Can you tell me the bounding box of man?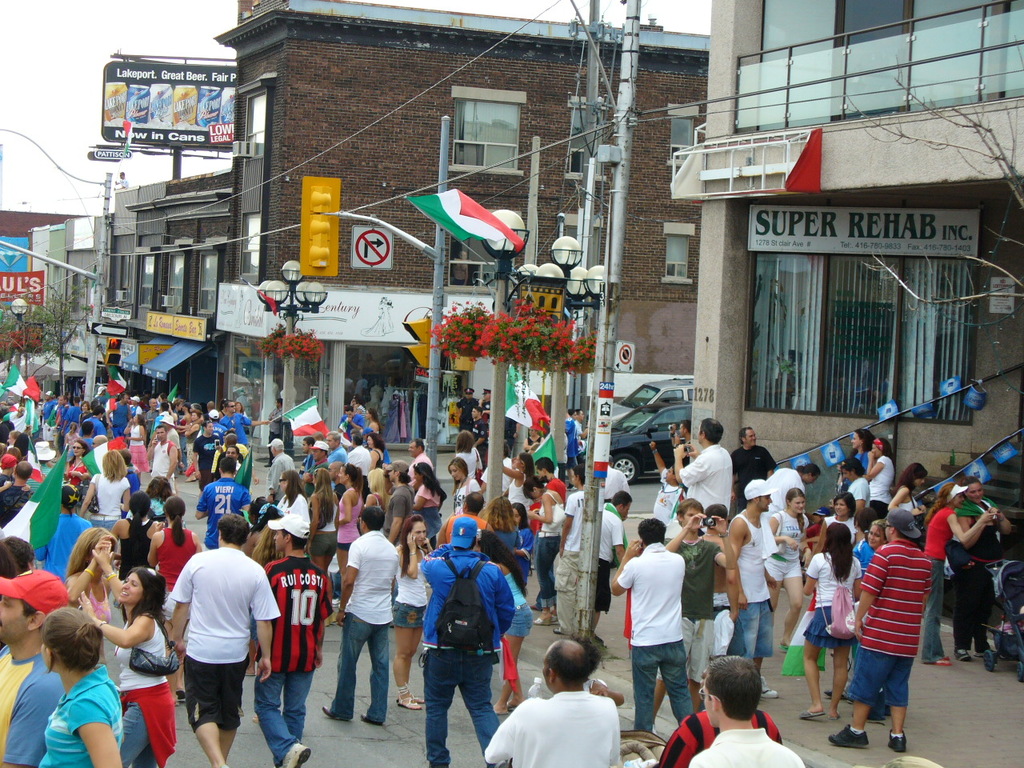
box(268, 436, 296, 506).
